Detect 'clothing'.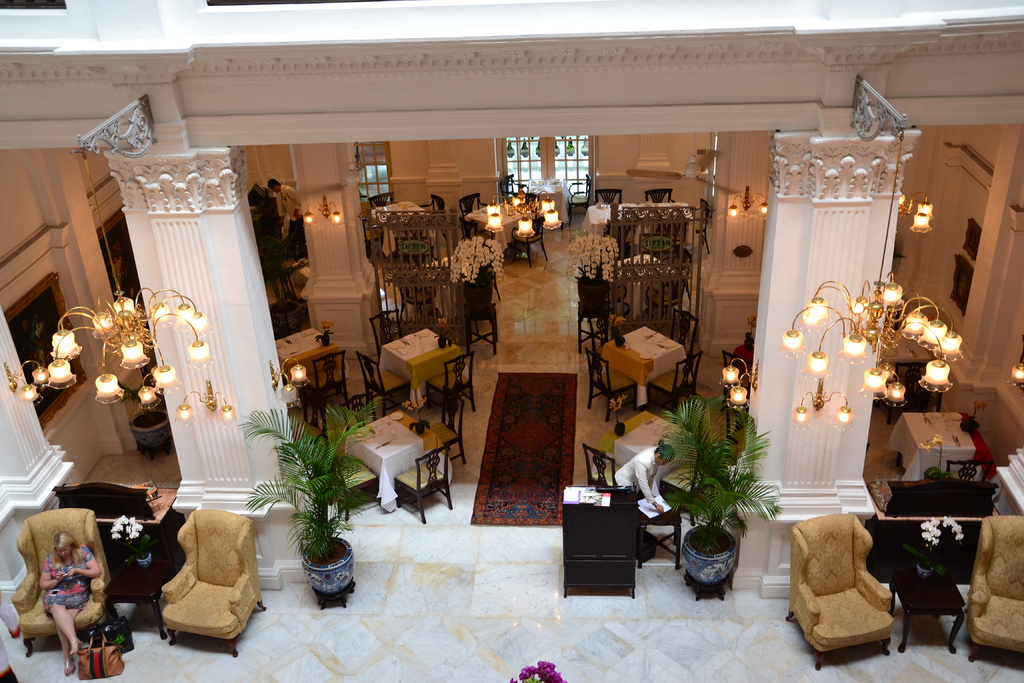
Detected at rect(617, 441, 657, 497).
